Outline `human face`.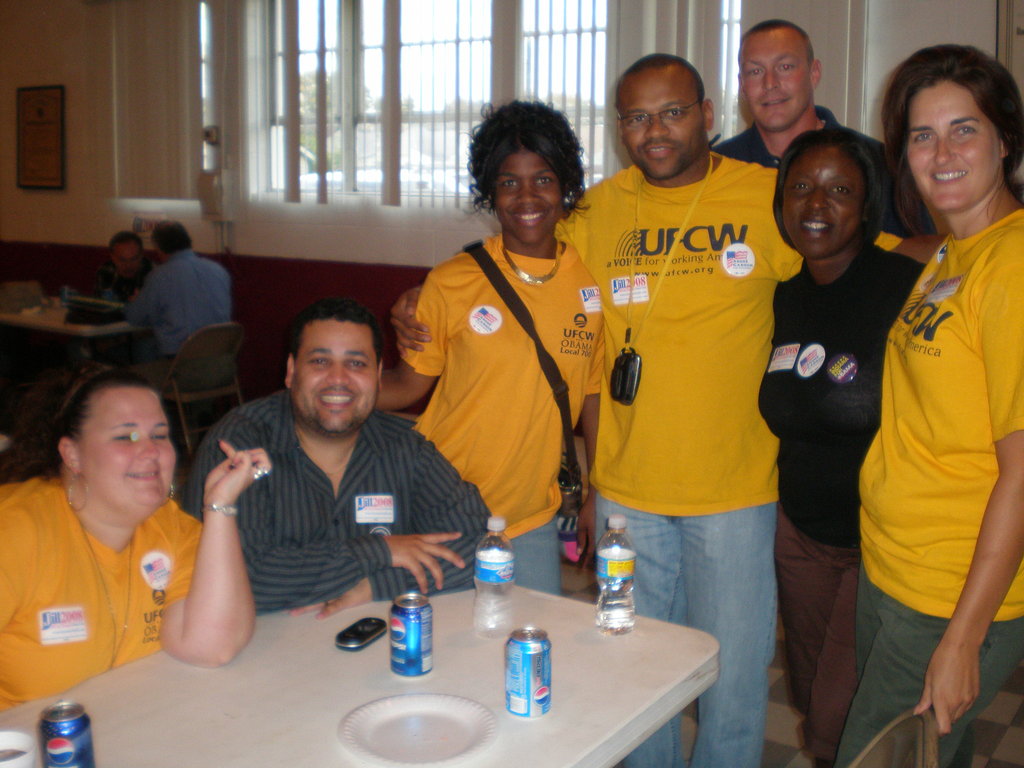
Outline: 620,77,708,182.
